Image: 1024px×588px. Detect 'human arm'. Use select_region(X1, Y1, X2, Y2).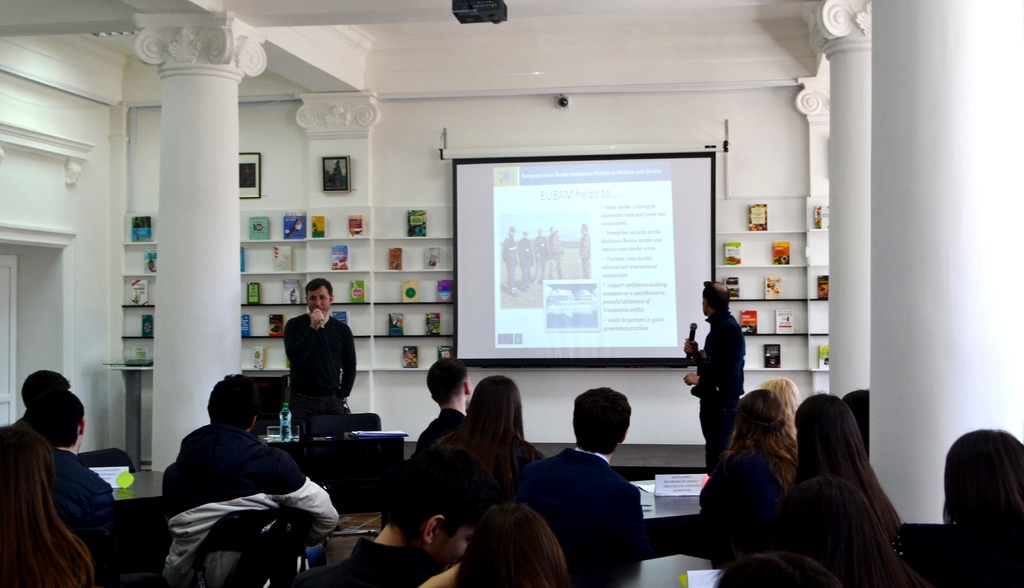
select_region(279, 308, 324, 366).
